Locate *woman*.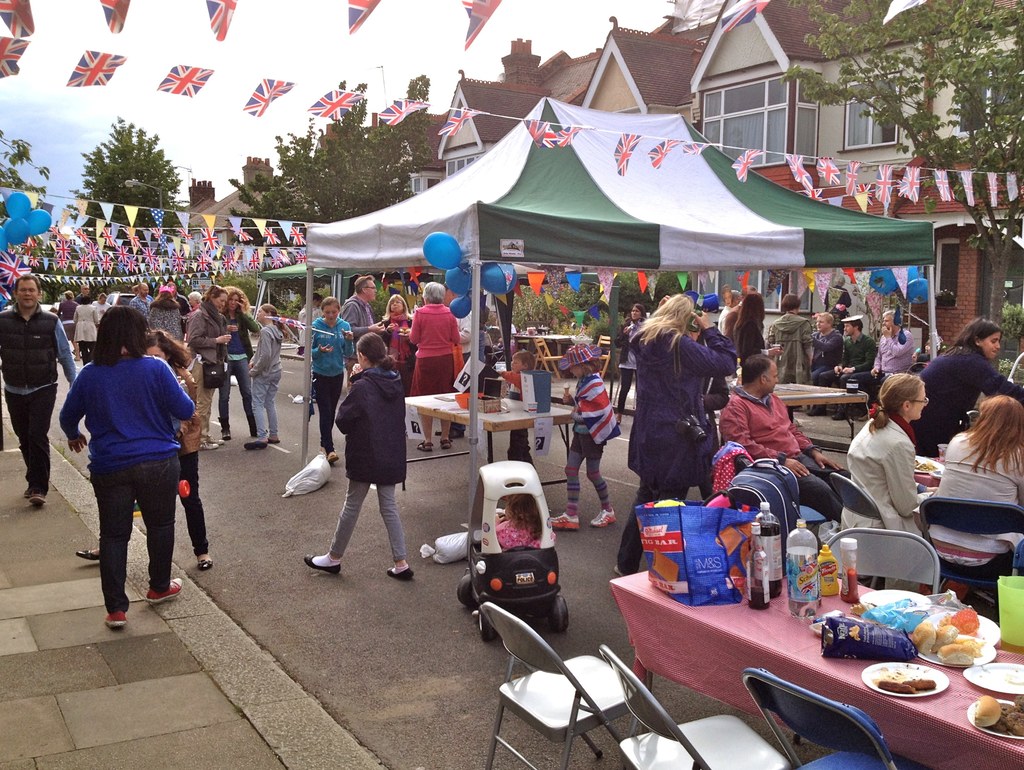
Bounding box: detection(189, 282, 243, 444).
